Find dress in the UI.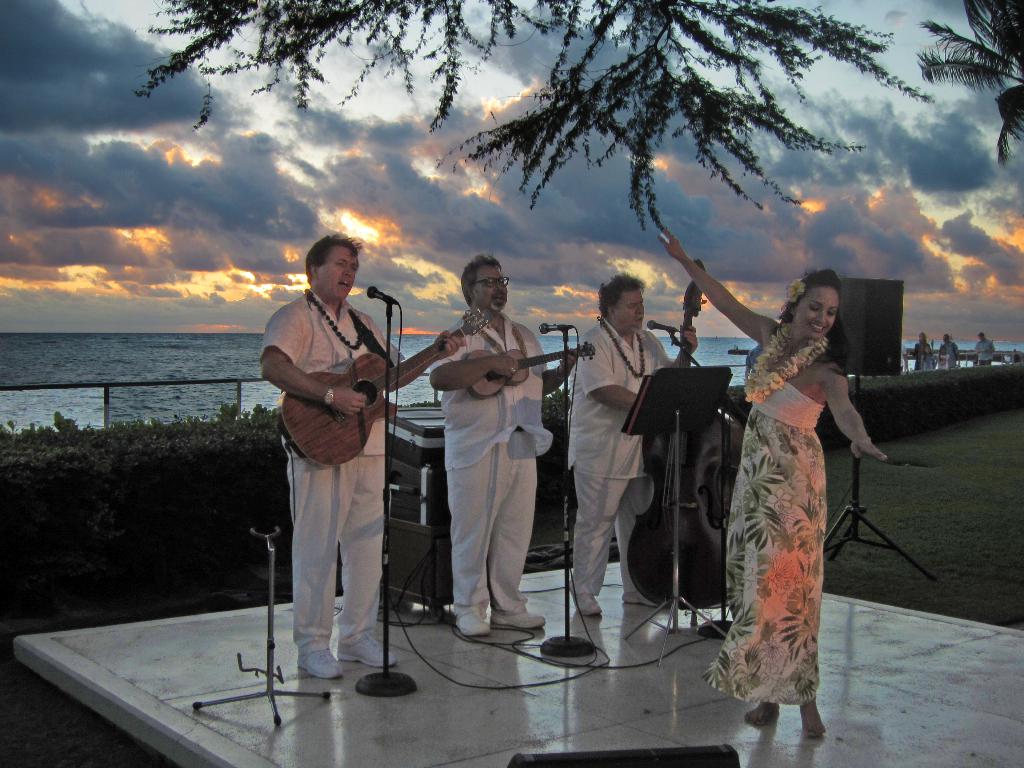
UI element at BBox(701, 373, 826, 709).
